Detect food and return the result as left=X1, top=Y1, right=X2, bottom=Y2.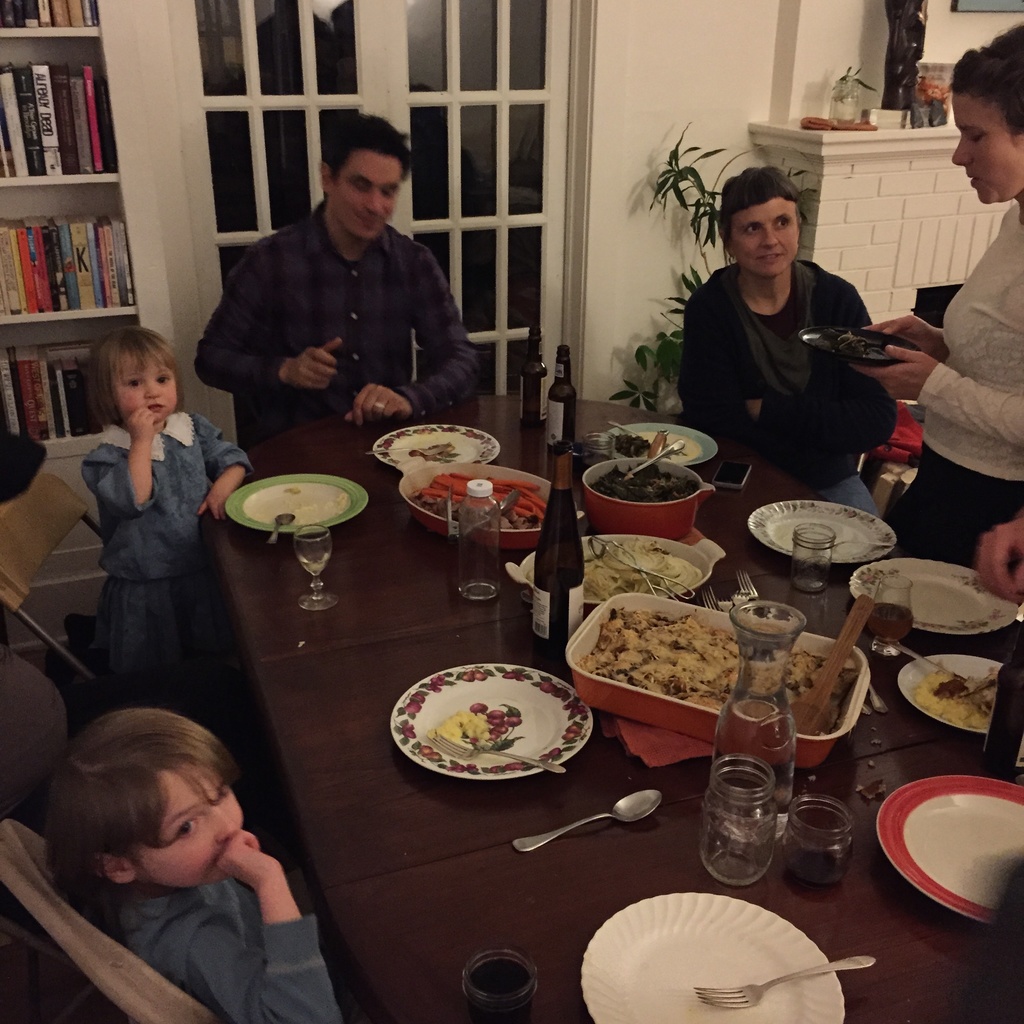
left=540, top=681, right=557, bottom=693.
